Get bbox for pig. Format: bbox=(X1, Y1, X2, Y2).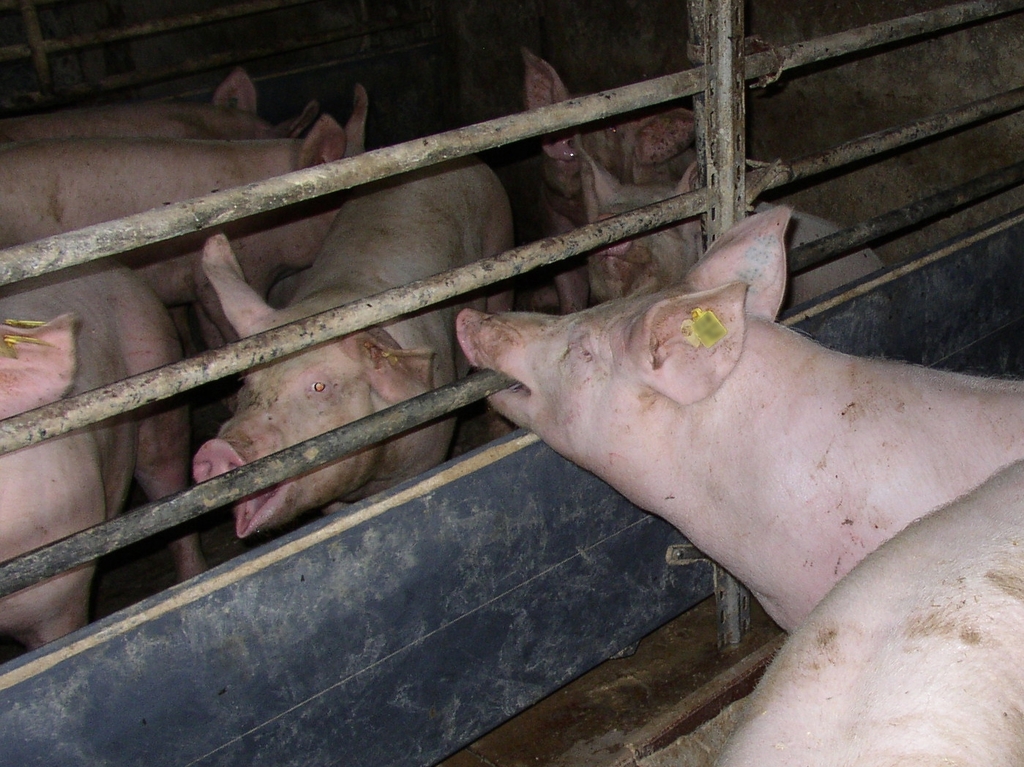
bbox=(714, 459, 1023, 766).
